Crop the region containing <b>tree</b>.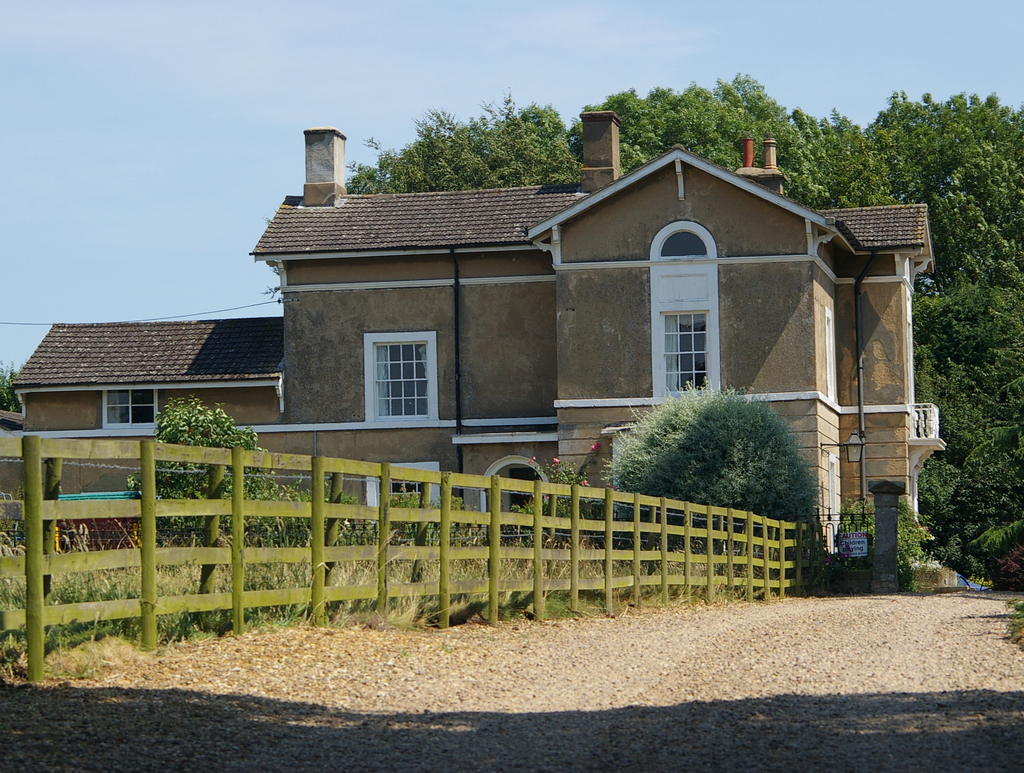
Crop region: [x1=127, y1=400, x2=316, y2=550].
